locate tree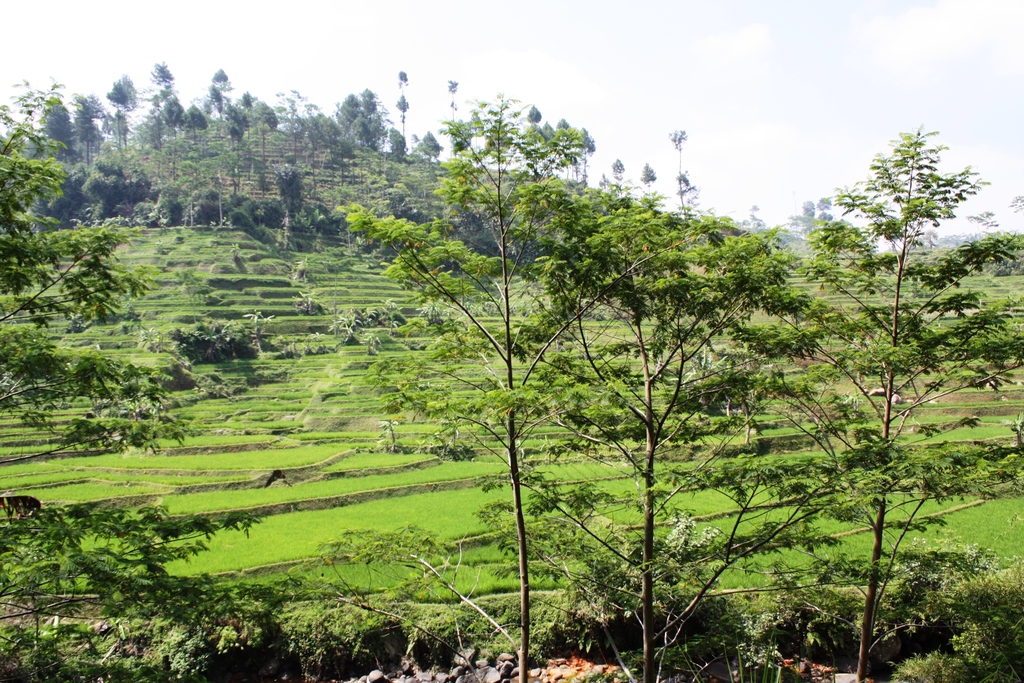
177 183 271 240
